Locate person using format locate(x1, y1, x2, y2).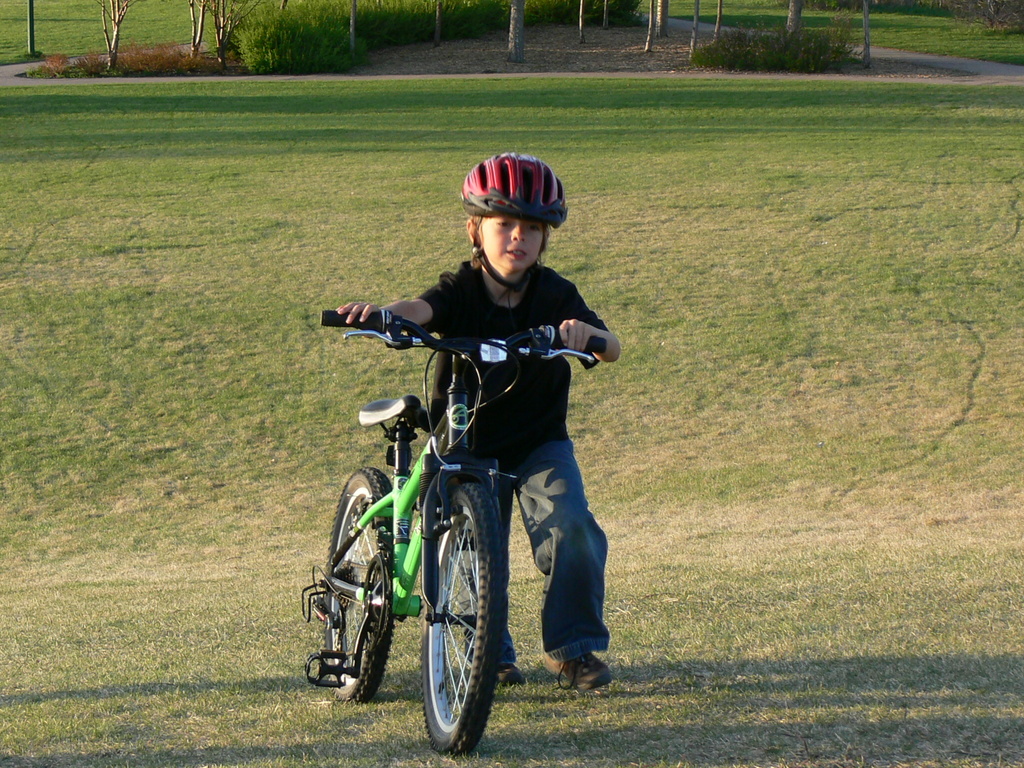
locate(332, 157, 598, 743).
